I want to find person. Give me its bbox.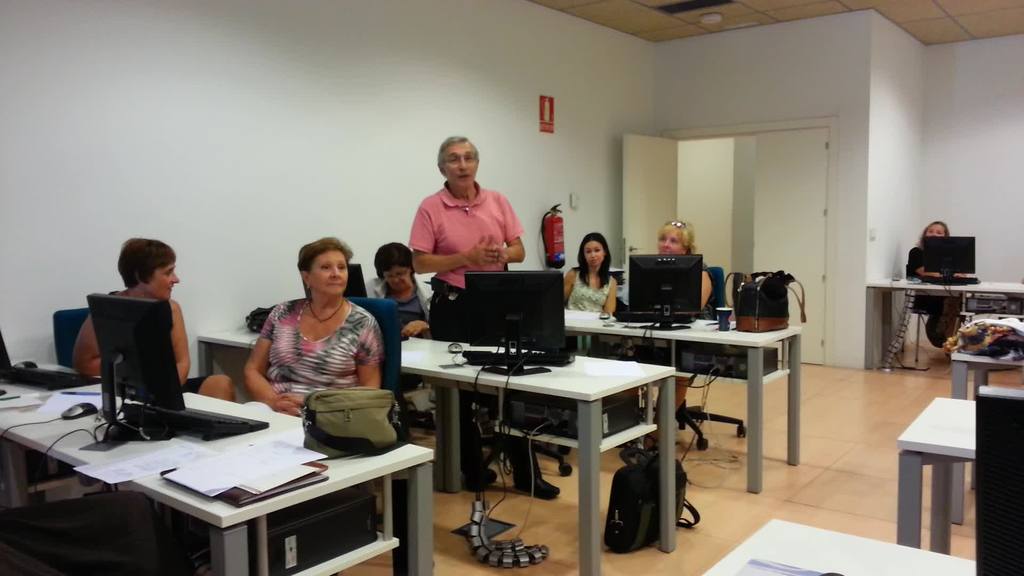
bbox=(560, 233, 618, 312).
